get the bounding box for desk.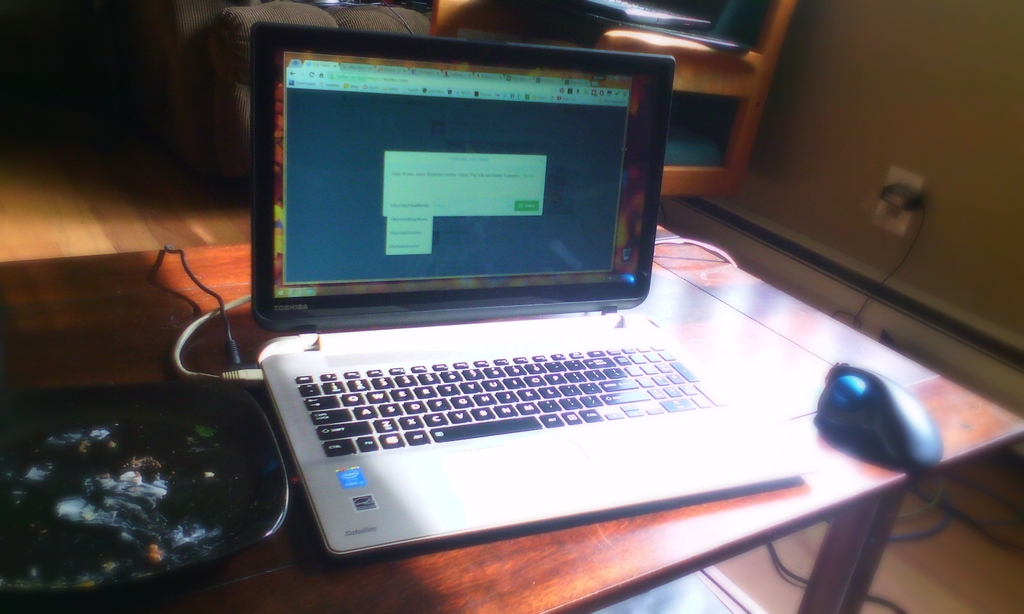
pyautogui.locateOnScreen(0, 224, 1023, 613).
